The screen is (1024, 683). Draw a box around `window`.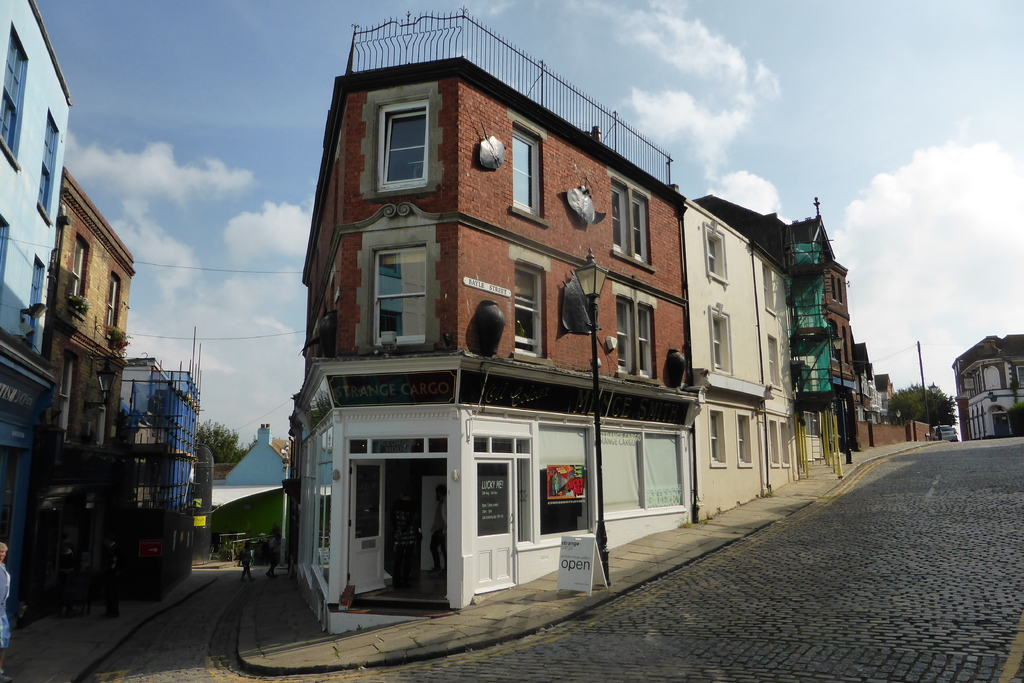
767:415:780:465.
